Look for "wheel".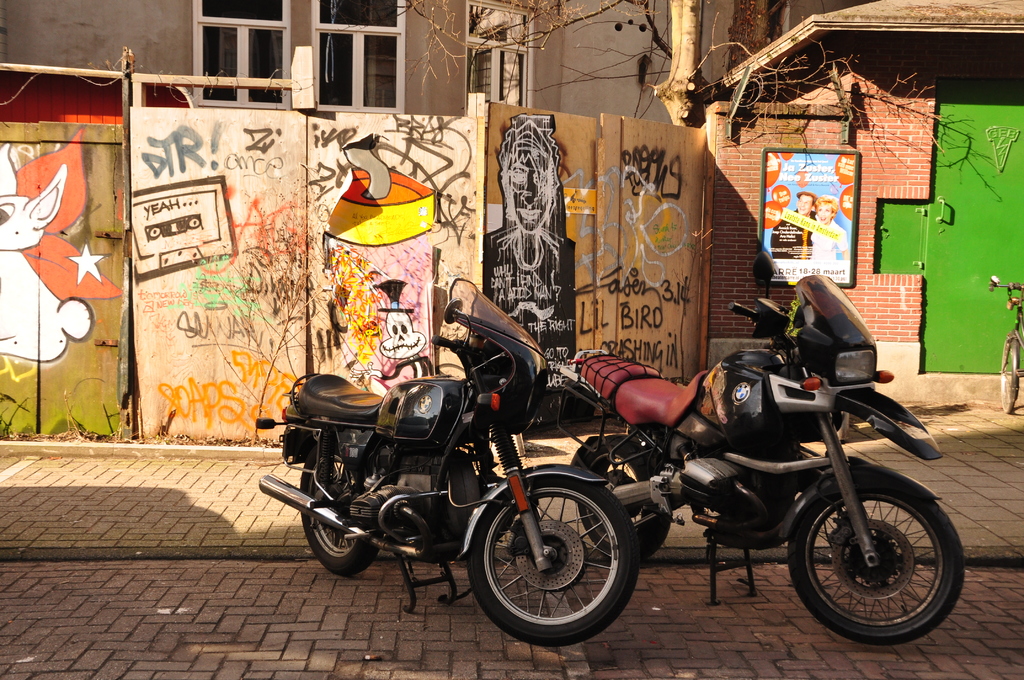
Found: 788, 462, 975, 645.
